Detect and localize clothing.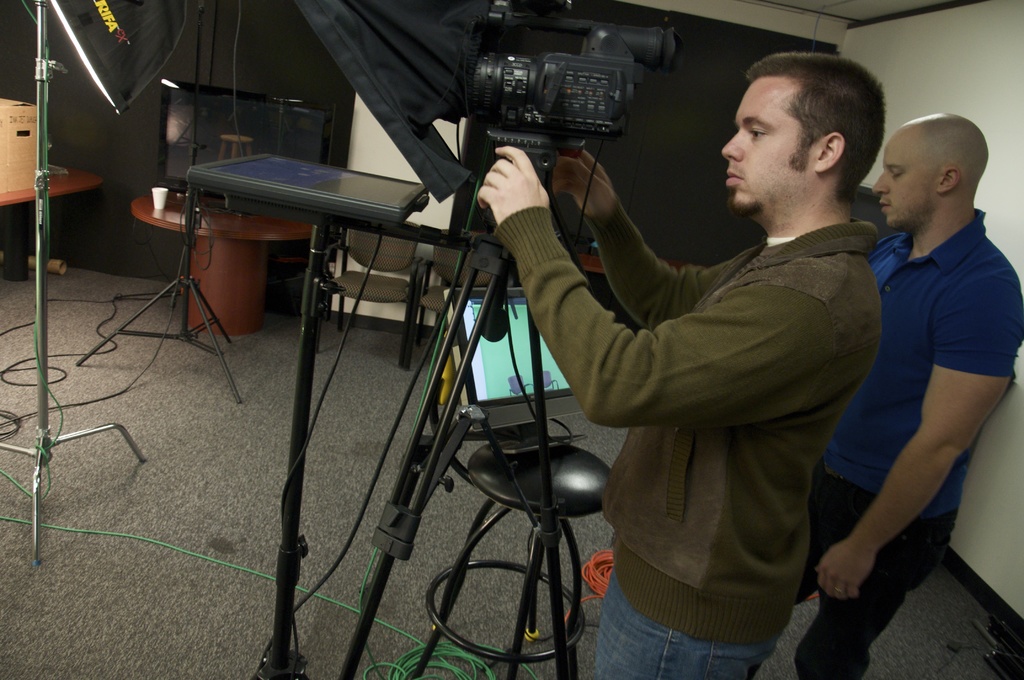
Localized at <region>541, 149, 907, 663</region>.
